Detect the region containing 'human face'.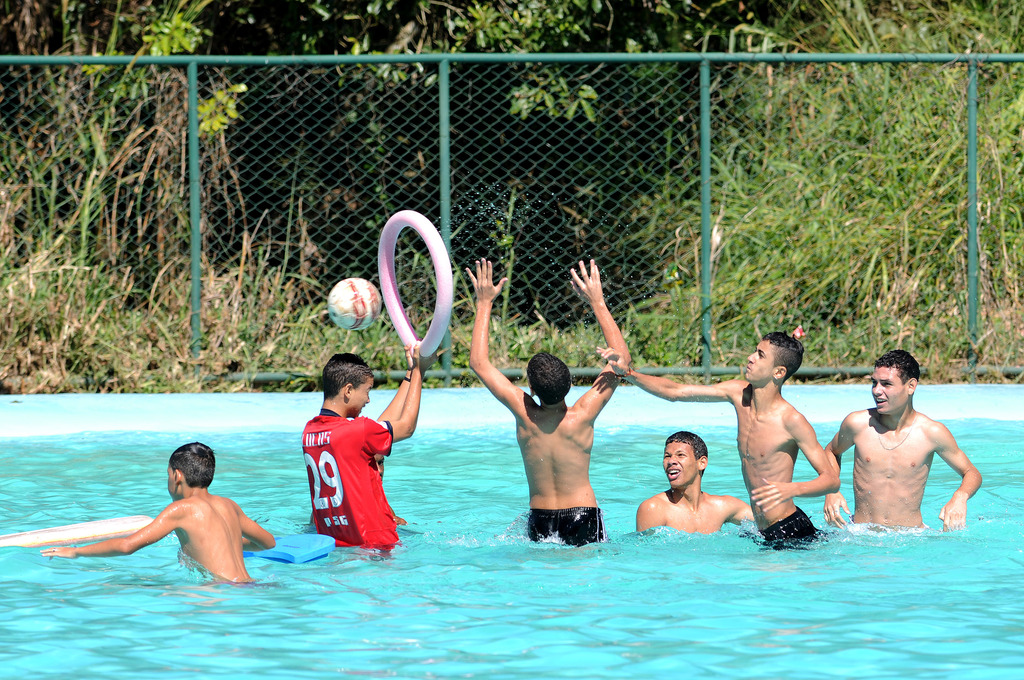
x1=662, y1=442, x2=698, y2=486.
